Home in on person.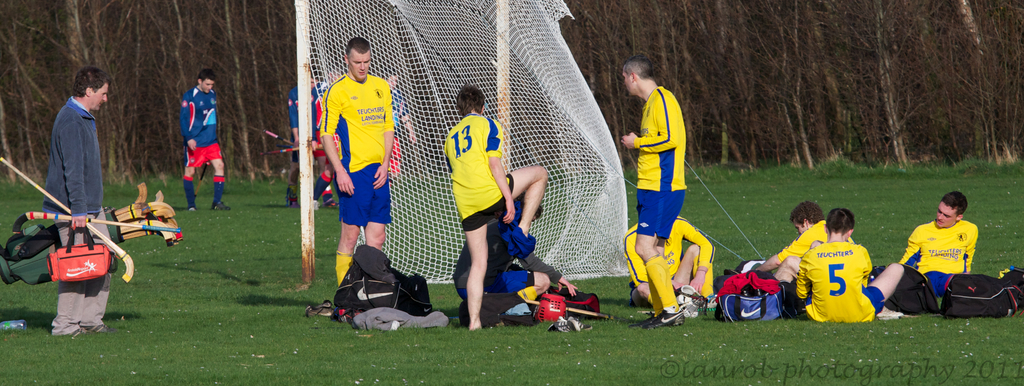
Homed in at (left=28, top=70, right=122, bottom=295).
